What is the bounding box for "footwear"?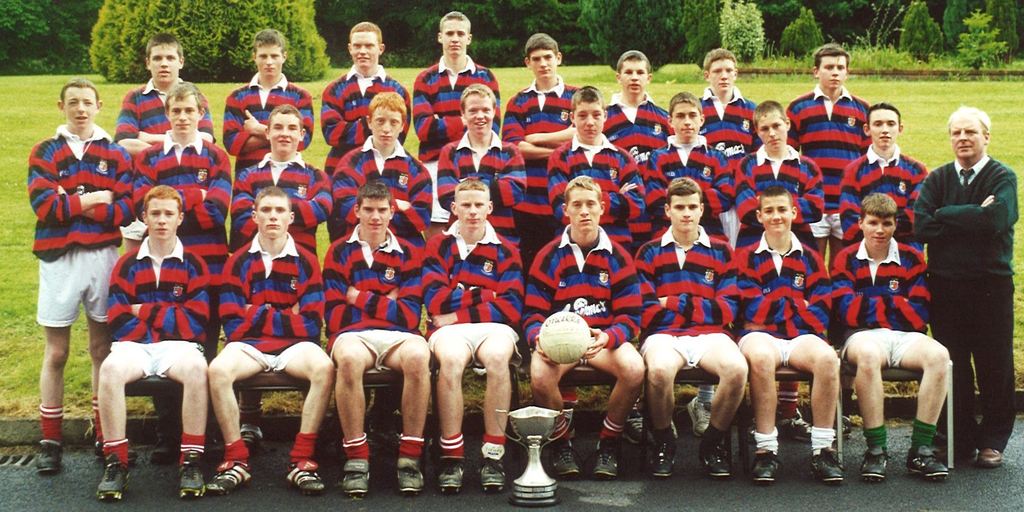
crop(209, 465, 253, 488).
